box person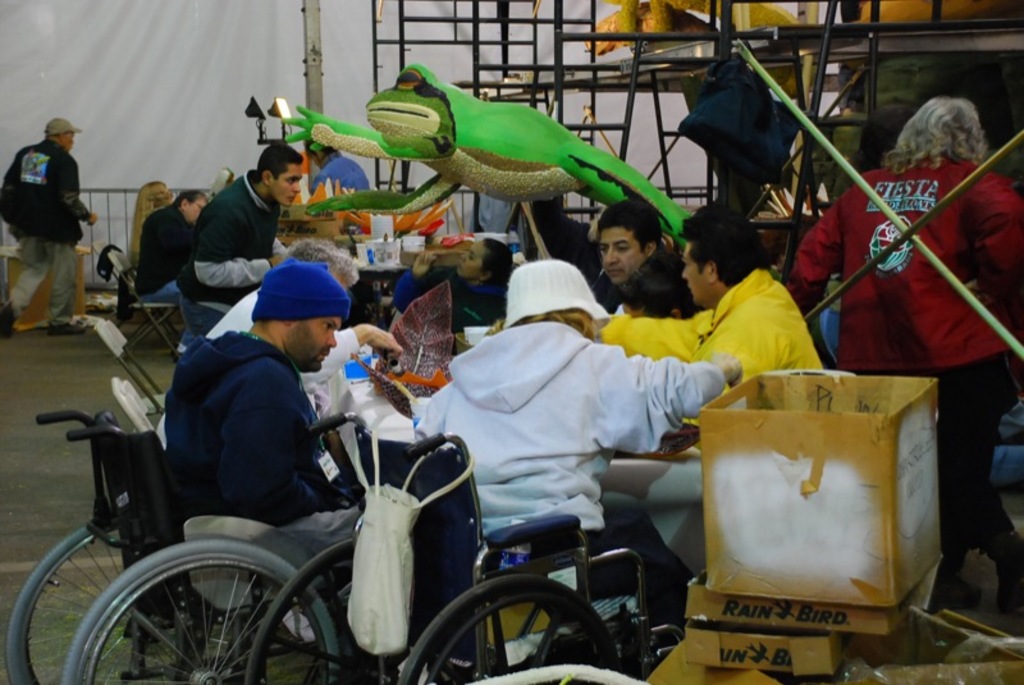
box(776, 97, 1023, 616)
